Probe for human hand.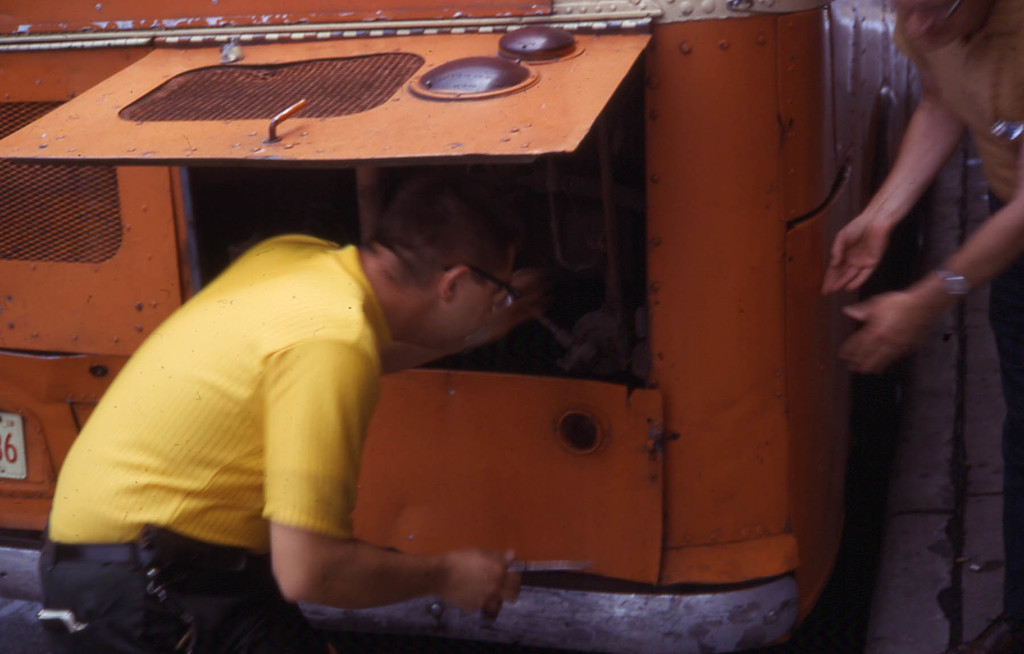
Probe result: {"x1": 838, "y1": 177, "x2": 904, "y2": 304}.
